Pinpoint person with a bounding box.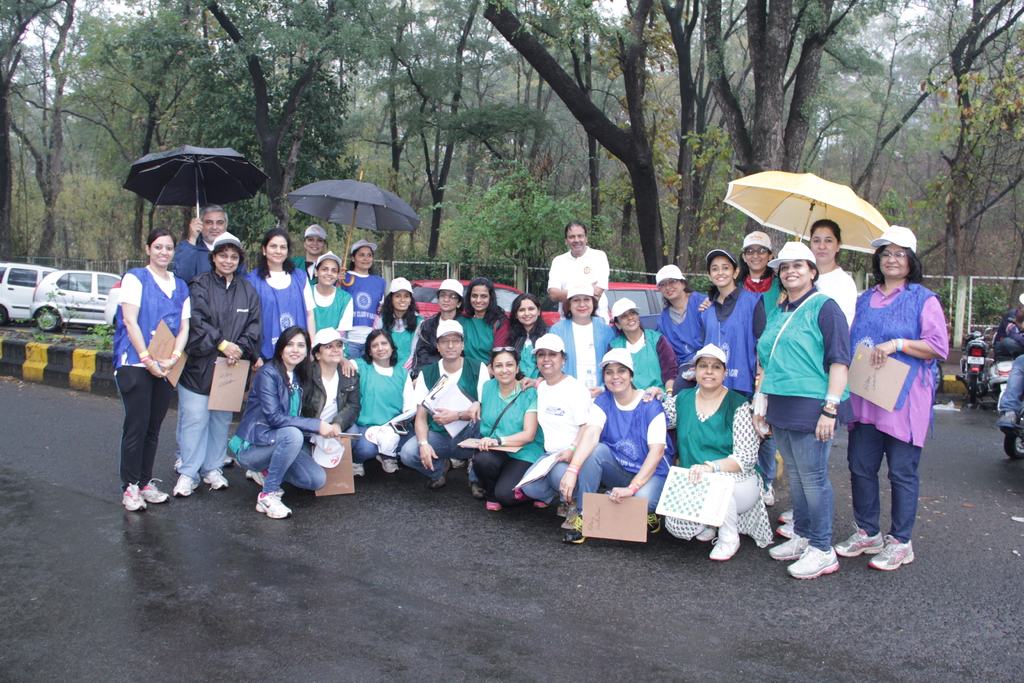
left=304, top=324, right=360, bottom=480.
